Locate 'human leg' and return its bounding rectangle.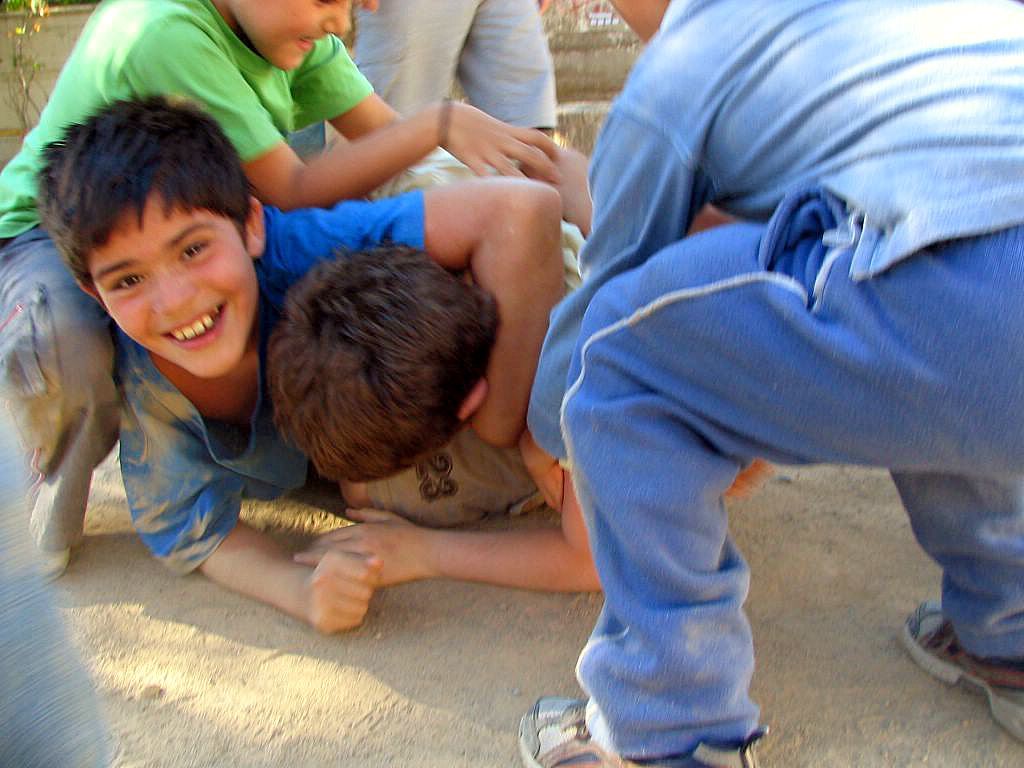
bbox(0, 202, 107, 577).
